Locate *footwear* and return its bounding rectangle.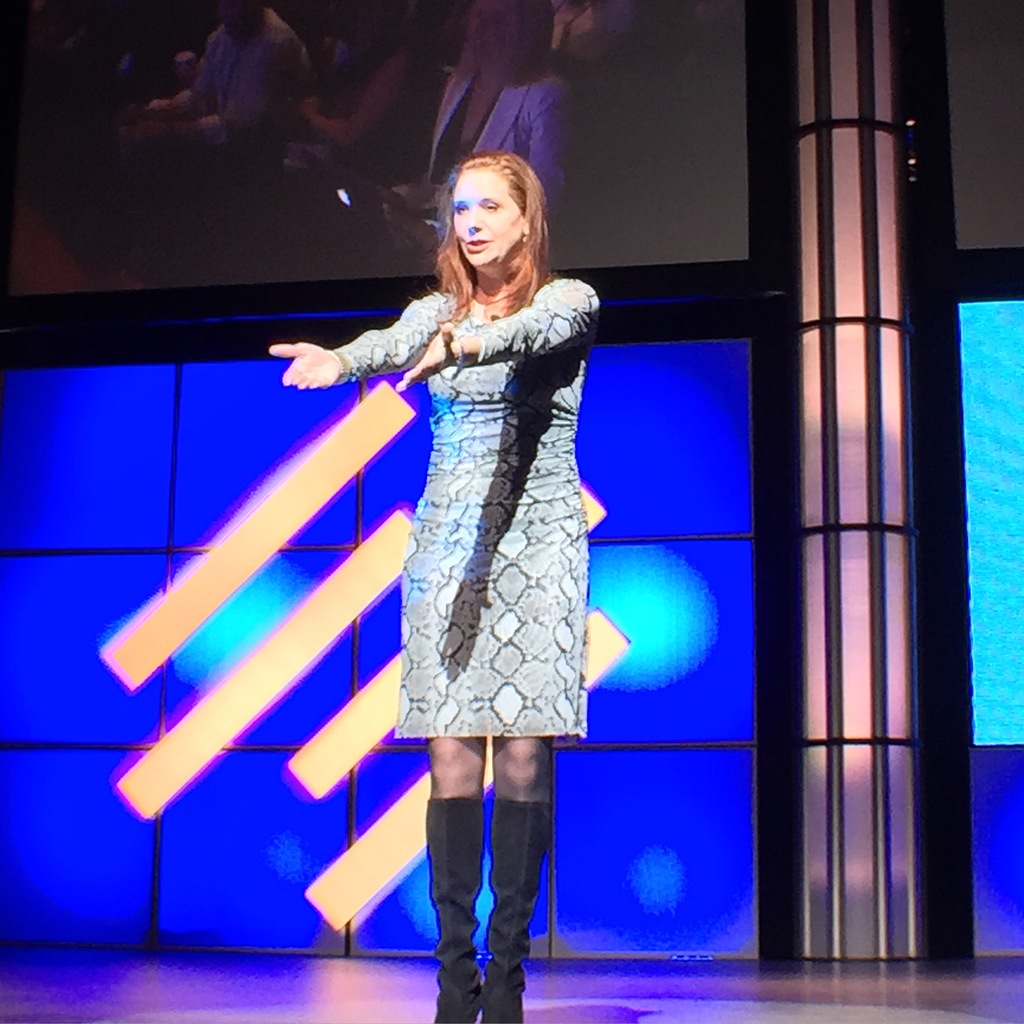
<region>482, 799, 556, 1023</region>.
